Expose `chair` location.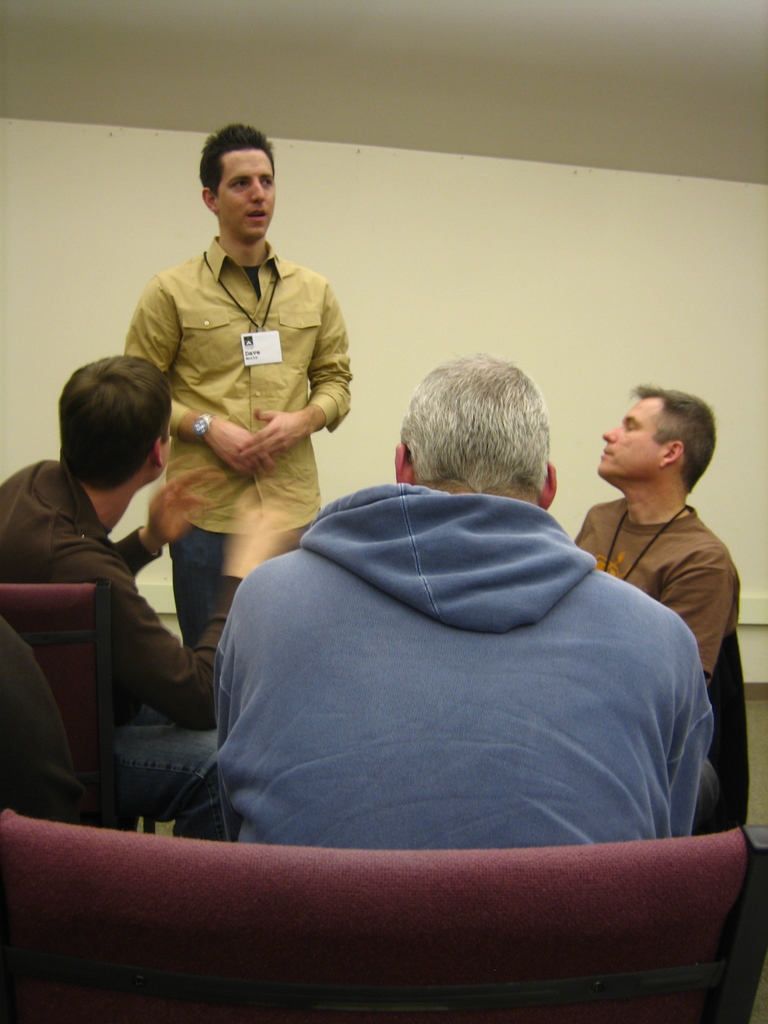
Exposed at detection(702, 629, 749, 827).
